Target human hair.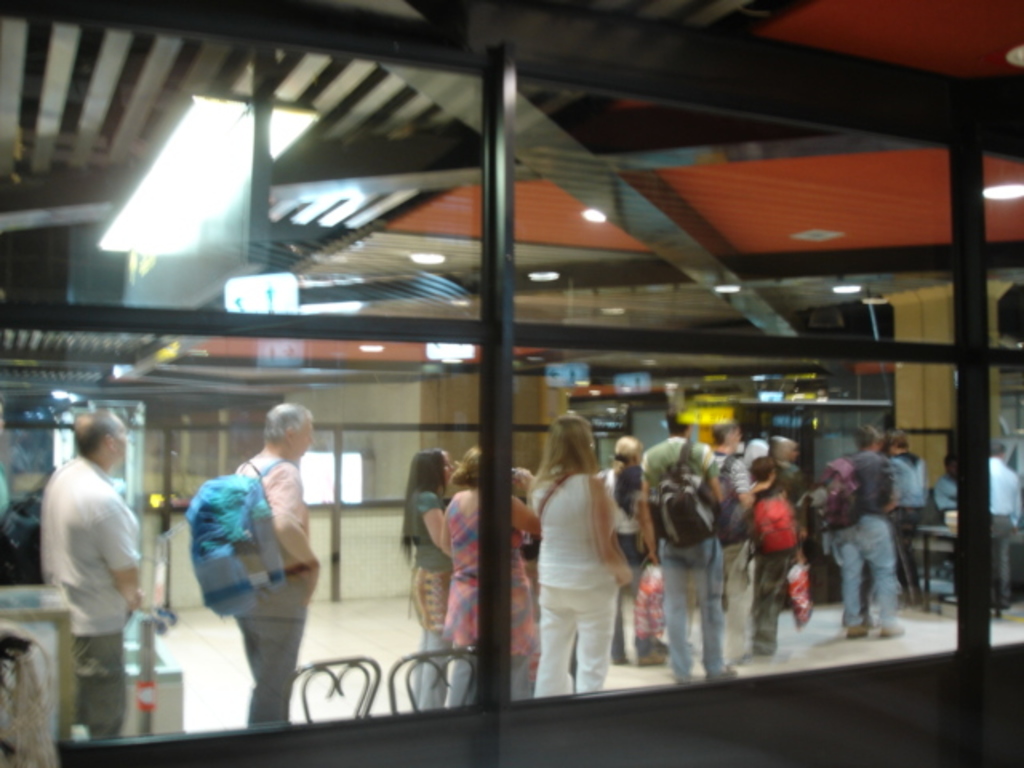
Target region: (70, 410, 130, 461).
